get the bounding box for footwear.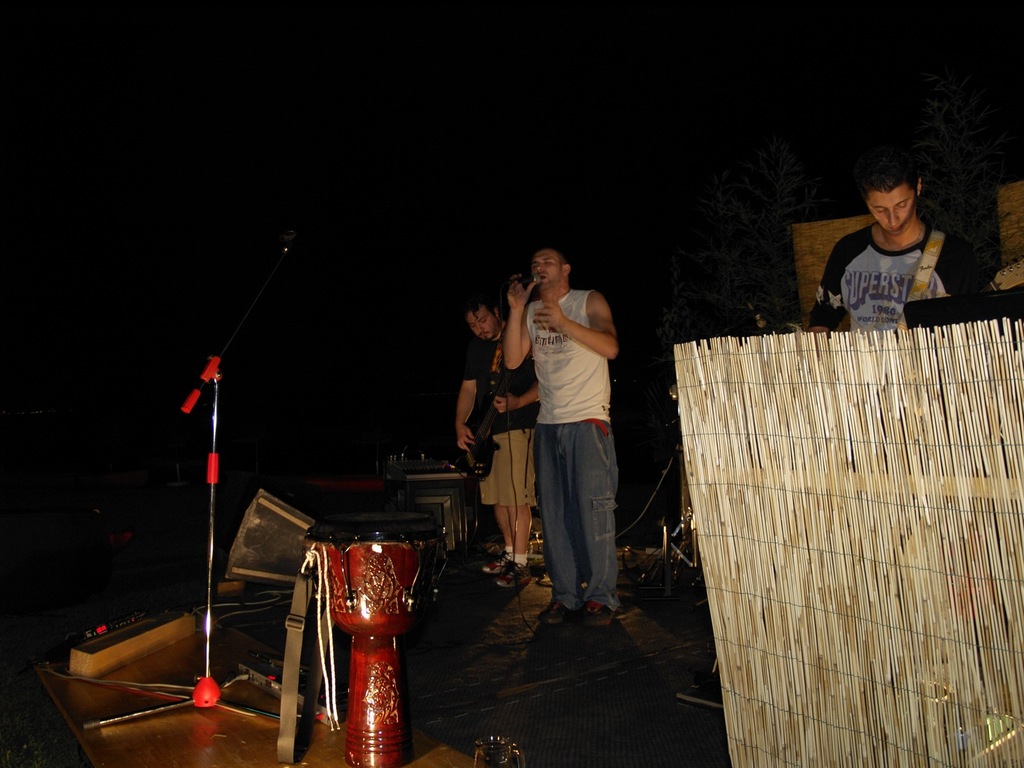
<region>581, 600, 621, 625</region>.
